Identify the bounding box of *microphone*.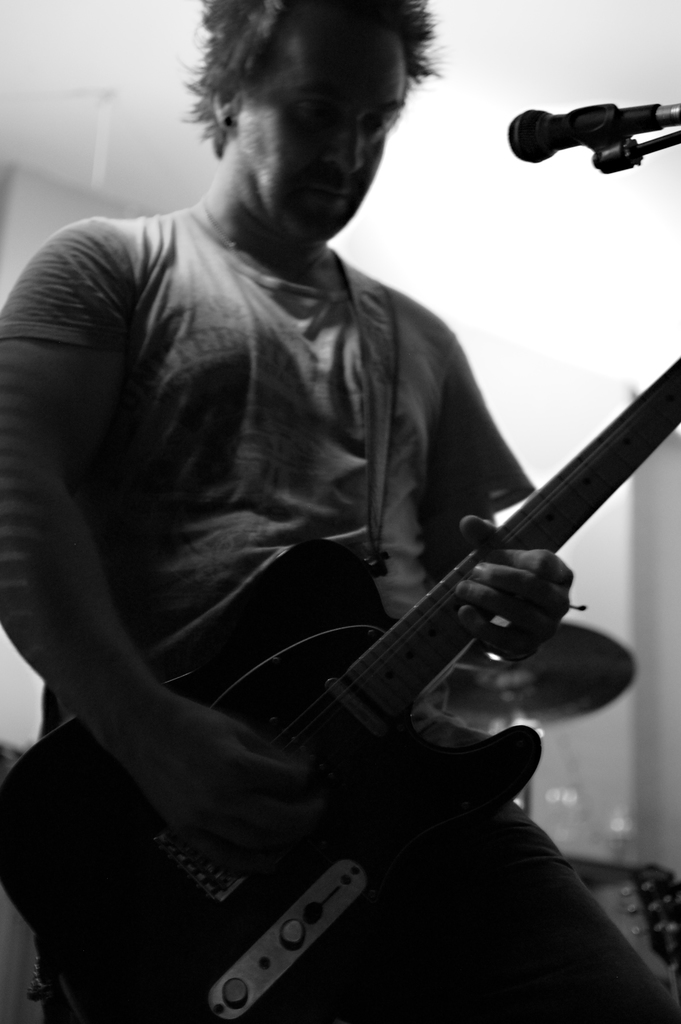
pyautogui.locateOnScreen(509, 78, 666, 177).
